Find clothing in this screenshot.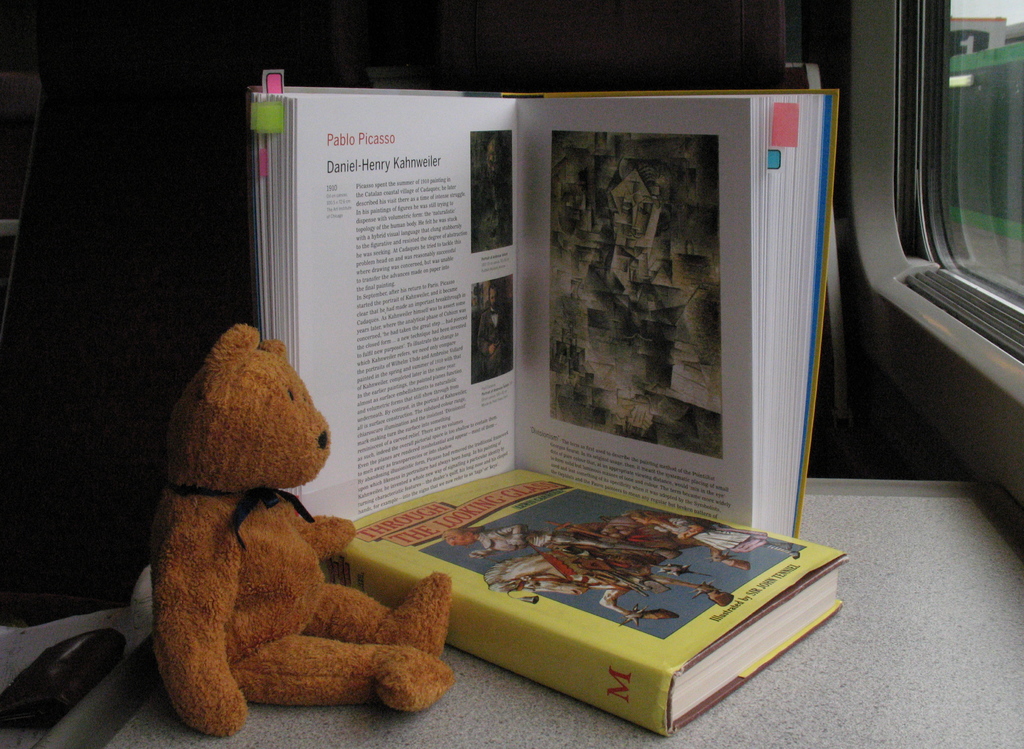
The bounding box for clothing is (479,312,513,377).
